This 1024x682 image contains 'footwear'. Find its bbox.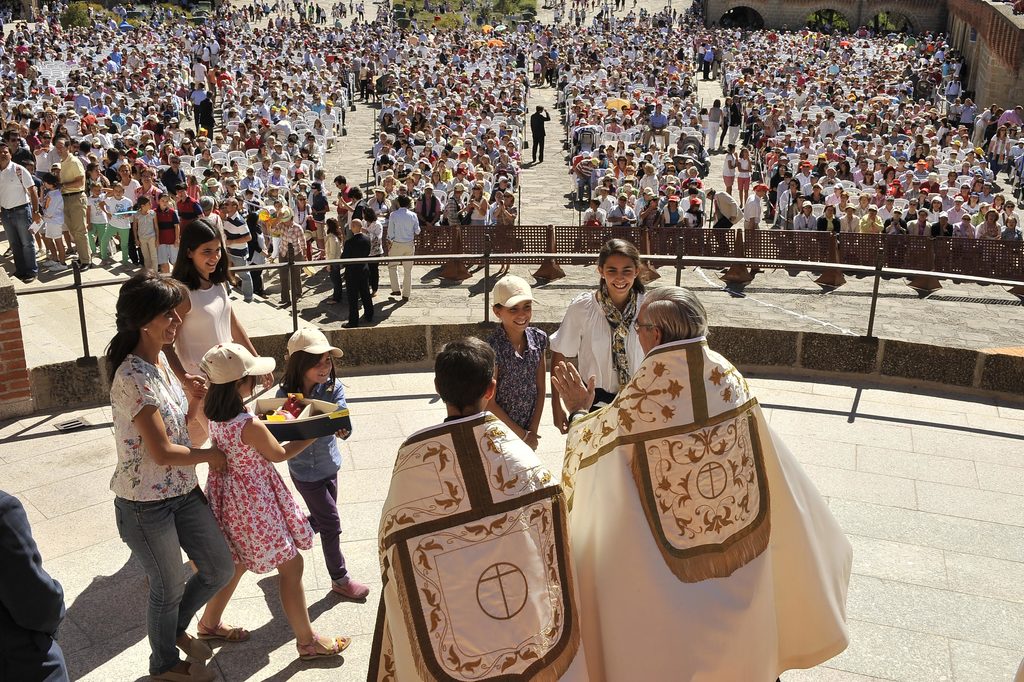
left=330, top=579, right=370, bottom=597.
